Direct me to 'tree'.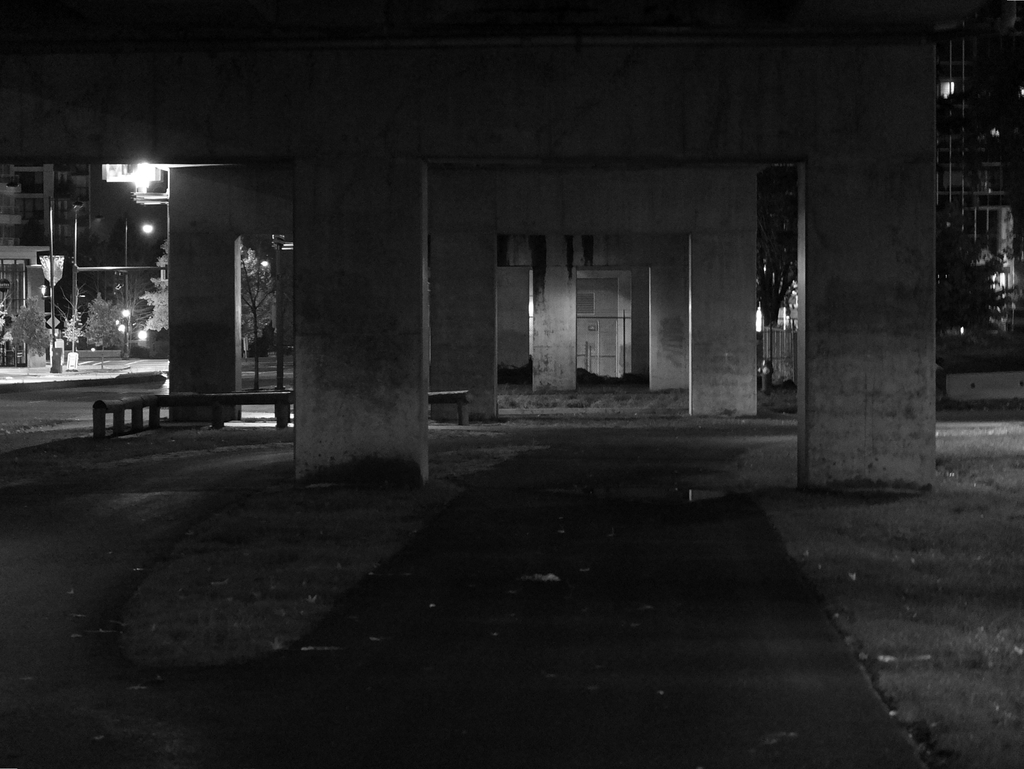
Direction: Rect(127, 281, 149, 342).
